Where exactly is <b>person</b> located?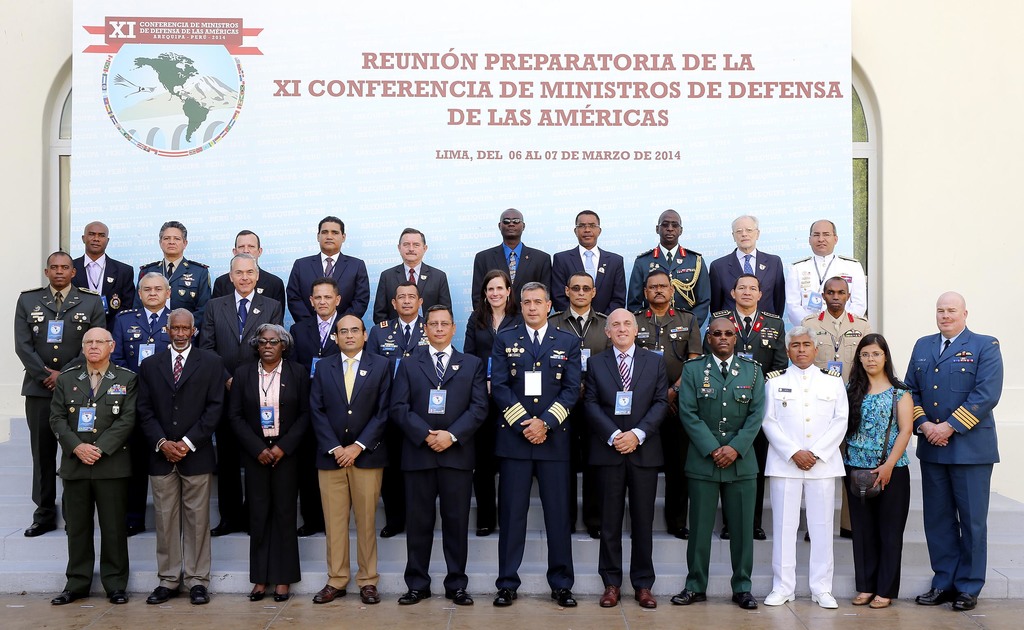
Its bounding box is <bbox>287, 211, 368, 319</bbox>.
